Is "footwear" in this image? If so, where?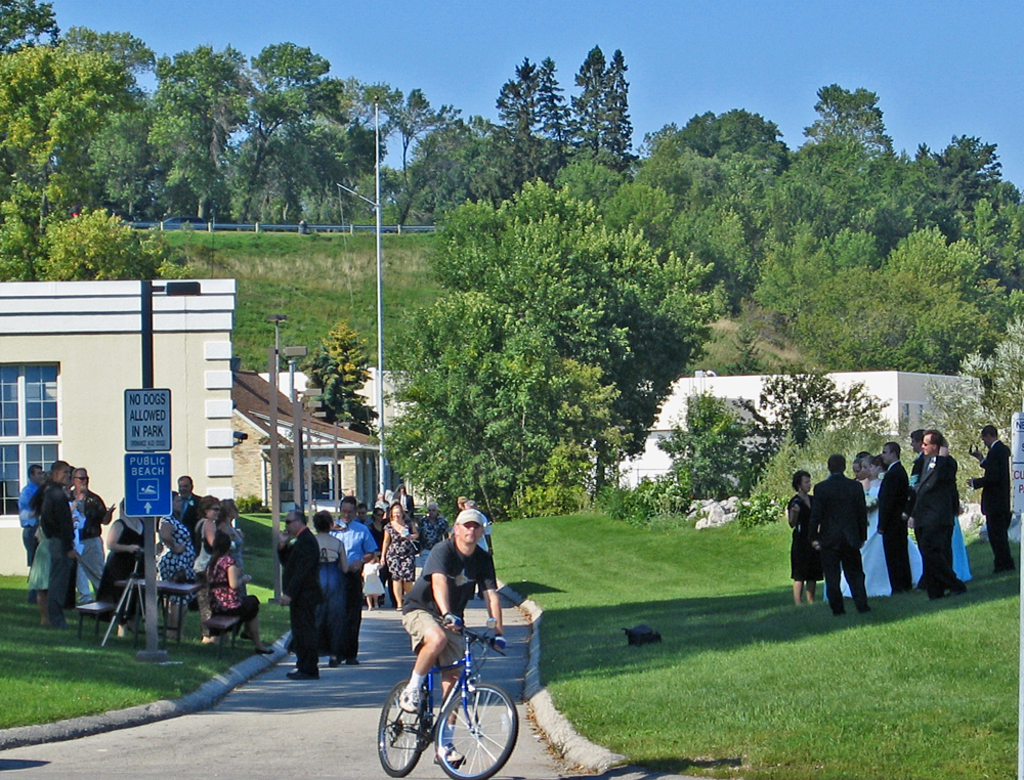
Yes, at 327, 649, 333, 666.
